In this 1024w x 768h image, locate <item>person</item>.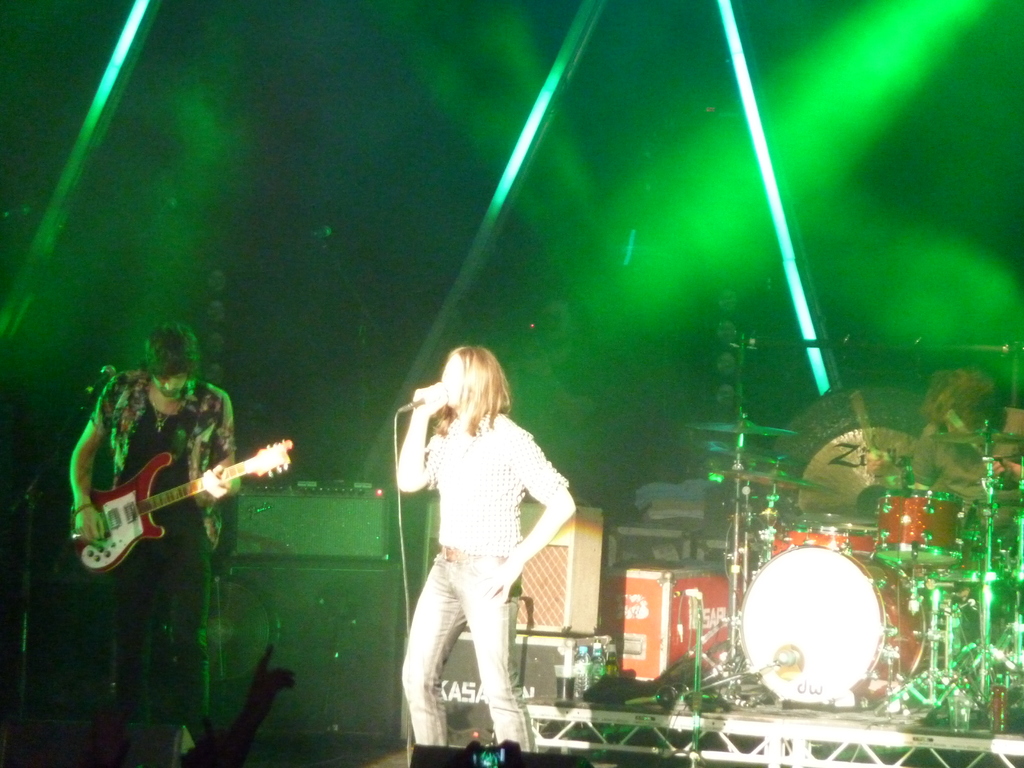
Bounding box: l=68, t=325, r=241, b=767.
